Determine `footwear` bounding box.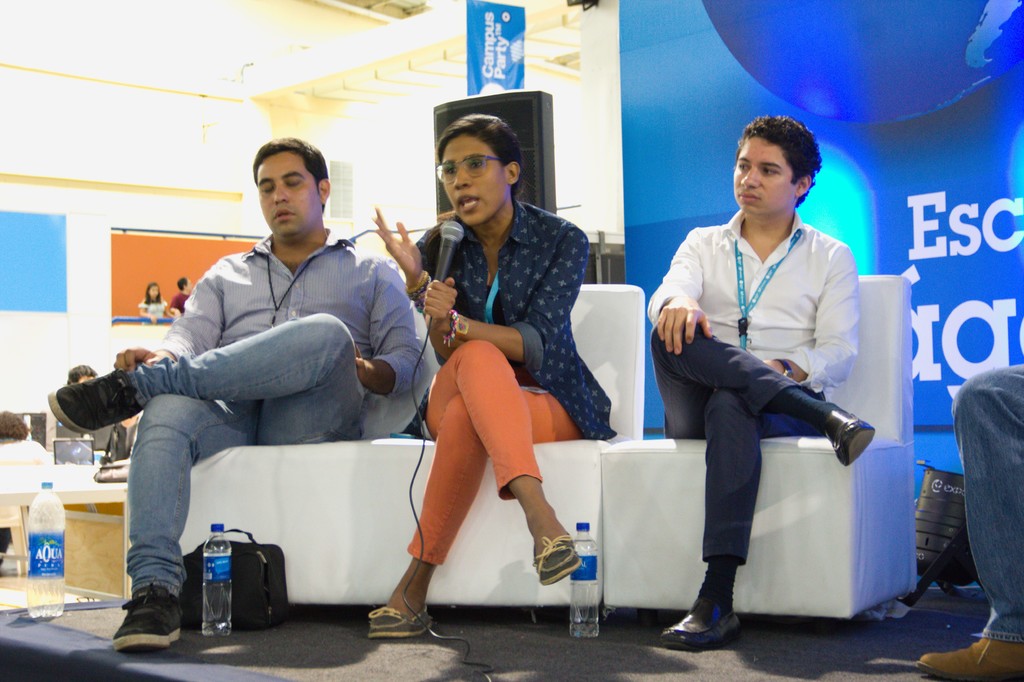
Determined: (530,535,579,589).
